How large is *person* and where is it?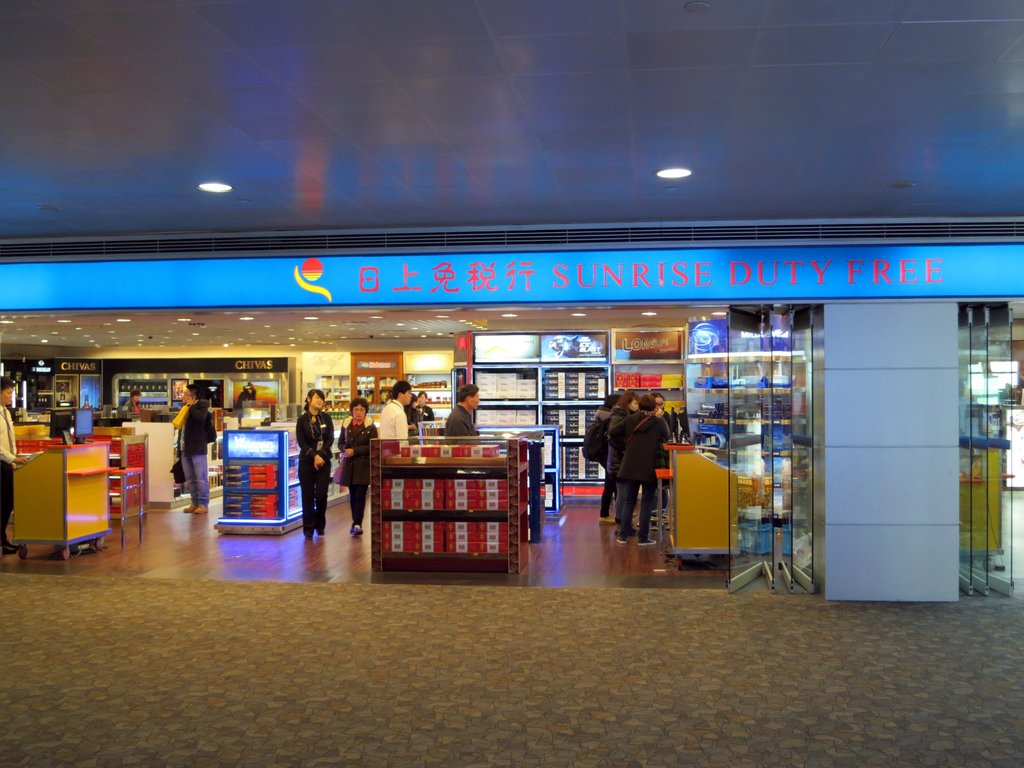
Bounding box: rect(335, 398, 380, 537).
